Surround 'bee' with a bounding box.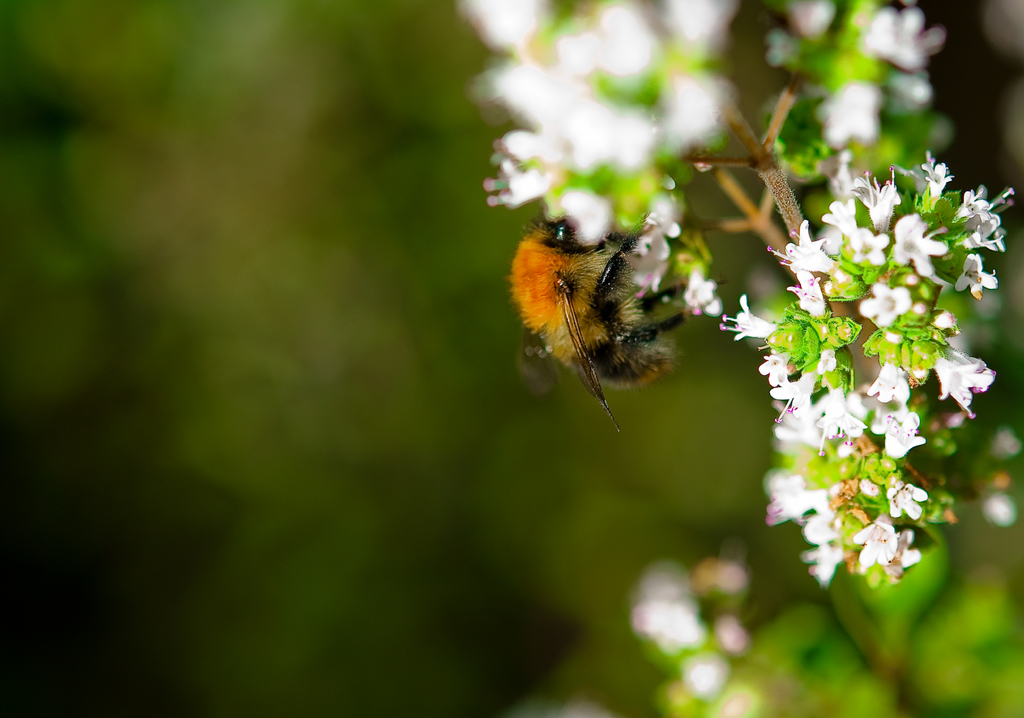
<bbox>505, 203, 703, 430</bbox>.
